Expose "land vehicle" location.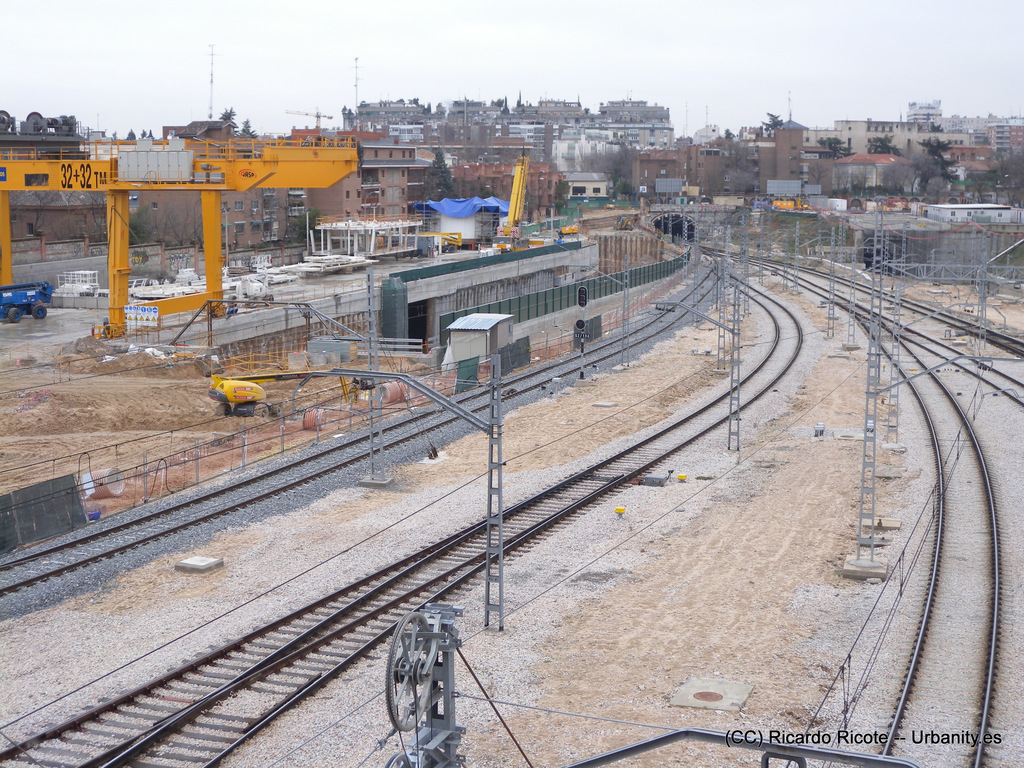
Exposed at {"left": 3, "top": 284, "right": 52, "bottom": 323}.
